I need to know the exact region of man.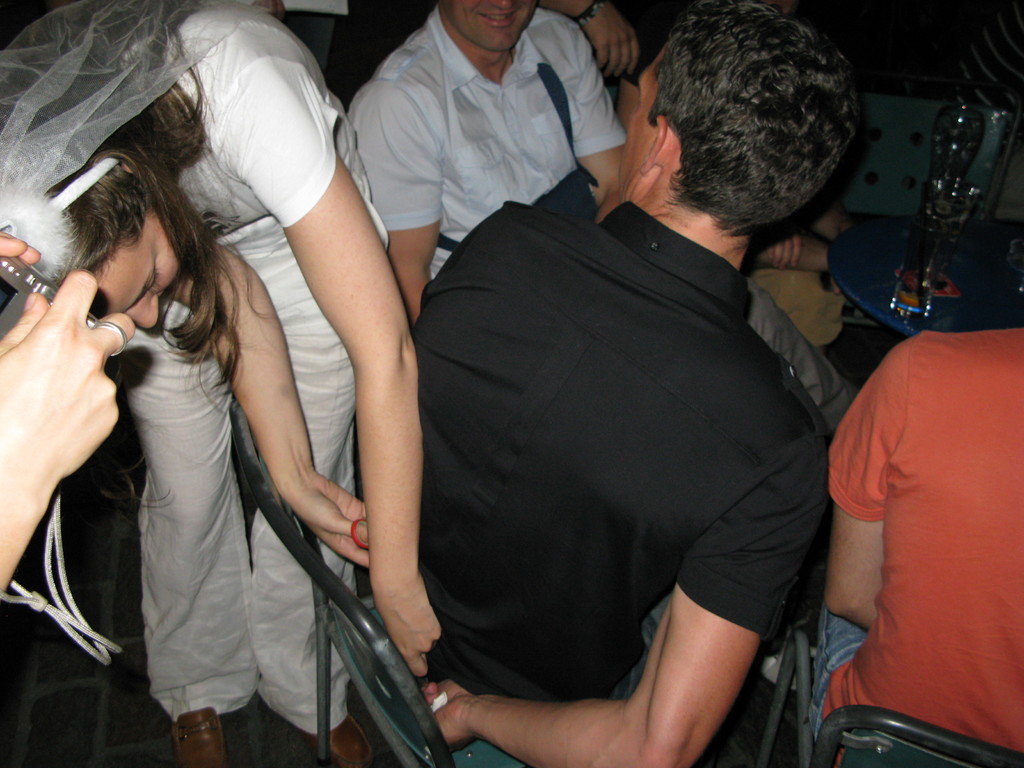
Region: <region>319, 0, 854, 767</region>.
